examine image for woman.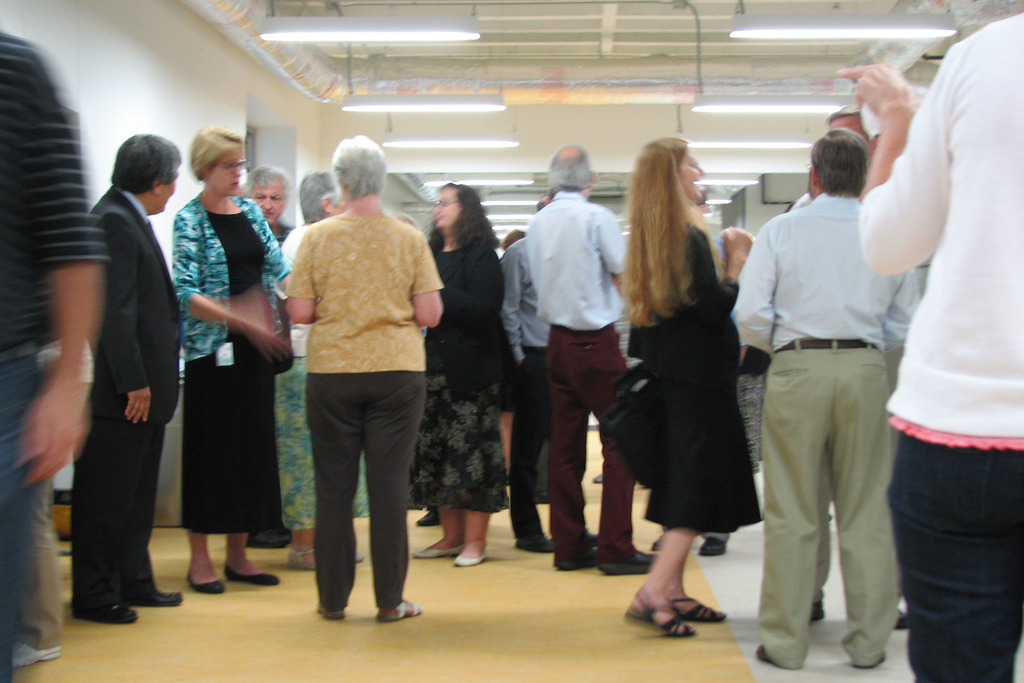
Examination result: 611/135/751/634.
